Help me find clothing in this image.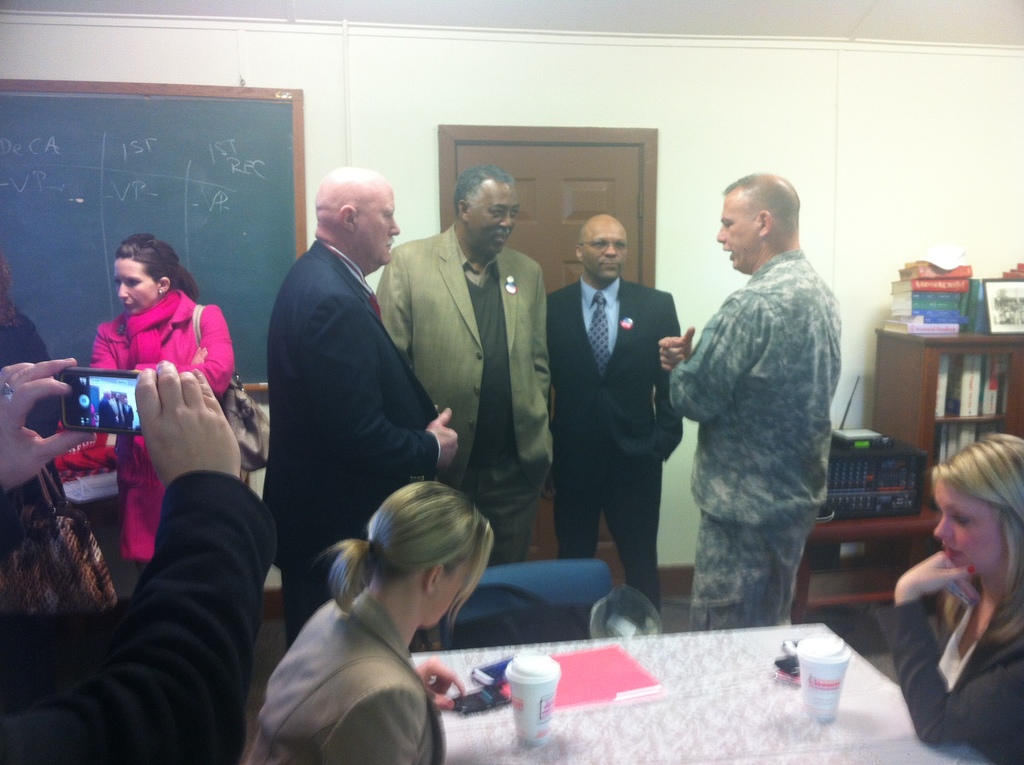
Found it: bbox=[0, 469, 278, 764].
